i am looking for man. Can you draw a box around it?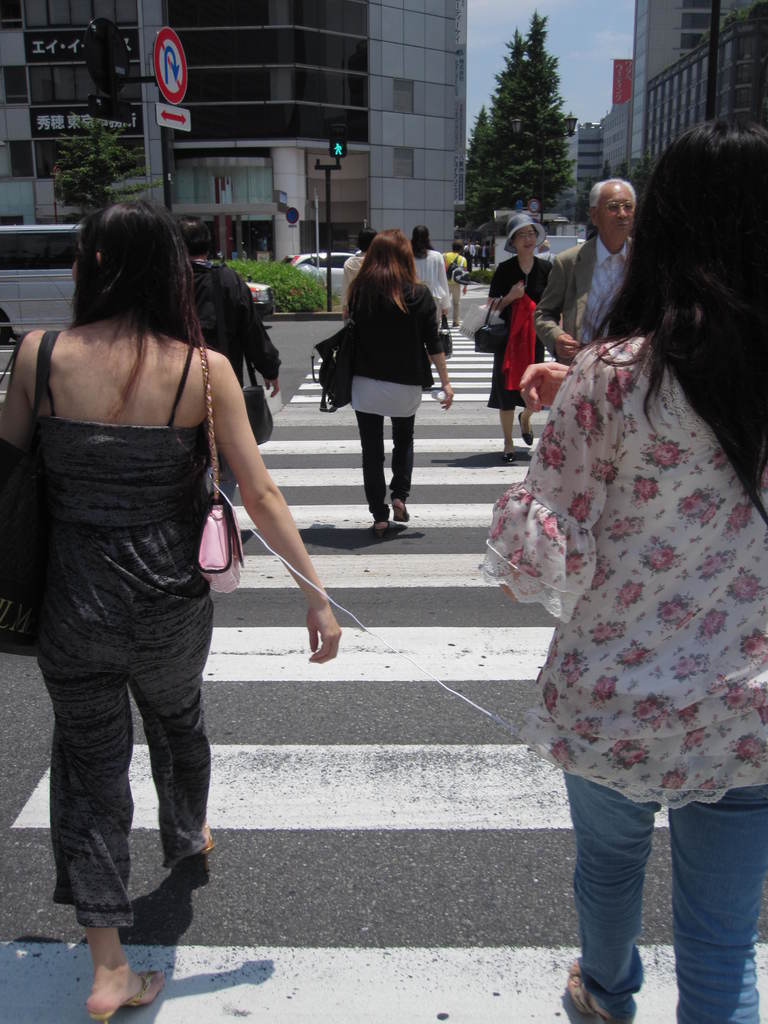
Sure, the bounding box is {"x1": 462, "y1": 241, "x2": 472, "y2": 273}.
